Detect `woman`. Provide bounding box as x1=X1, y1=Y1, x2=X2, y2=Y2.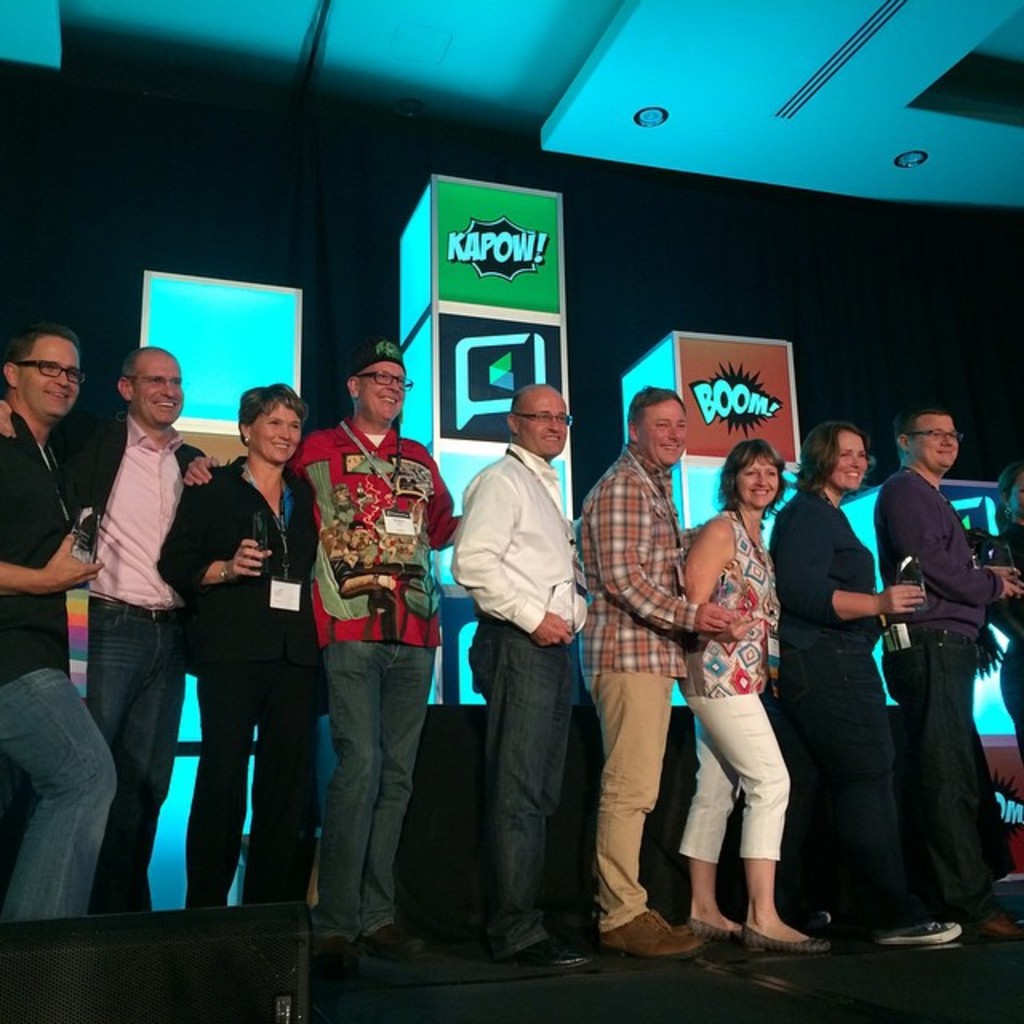
x1=770, y1=422, x2=963, y2=947.
